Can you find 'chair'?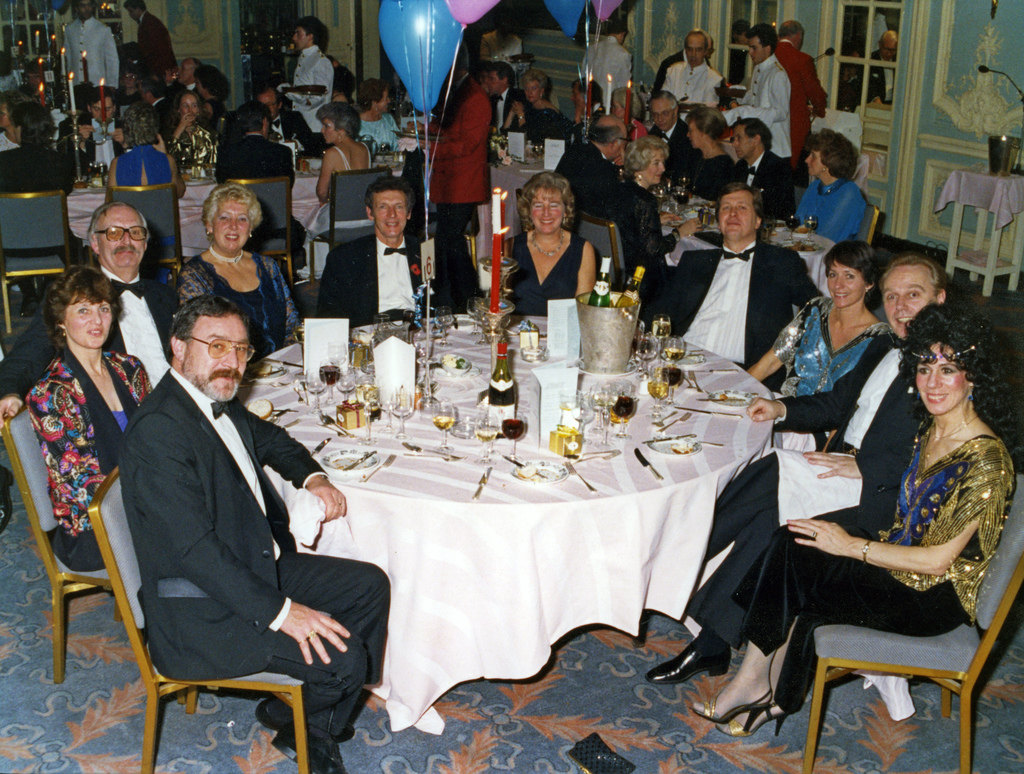
Yes, bounding box: detection(0, 189, 72, 334).
